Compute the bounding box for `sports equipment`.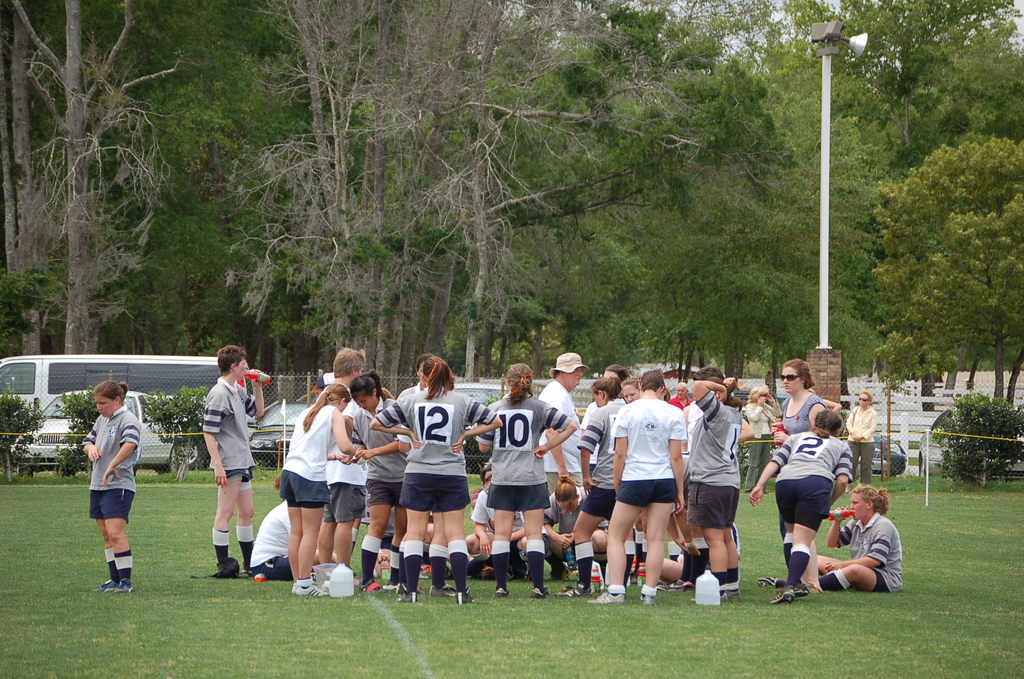
region(452, 586, 479, 605).
